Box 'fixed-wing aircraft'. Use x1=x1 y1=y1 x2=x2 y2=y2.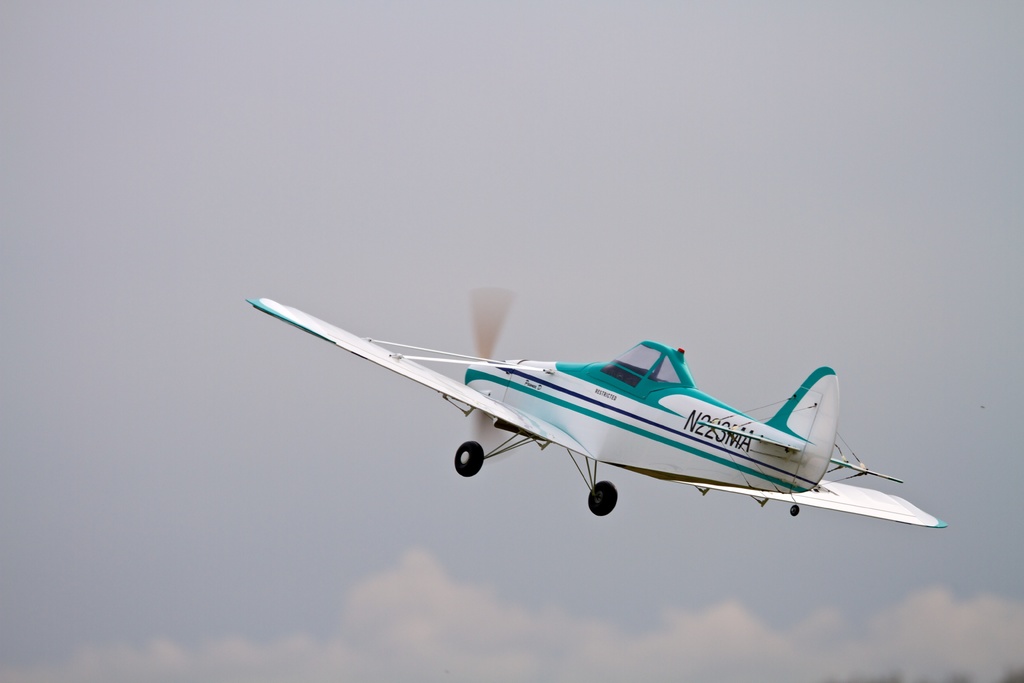
x1=246 y1=296 x2=947 y2=529.
